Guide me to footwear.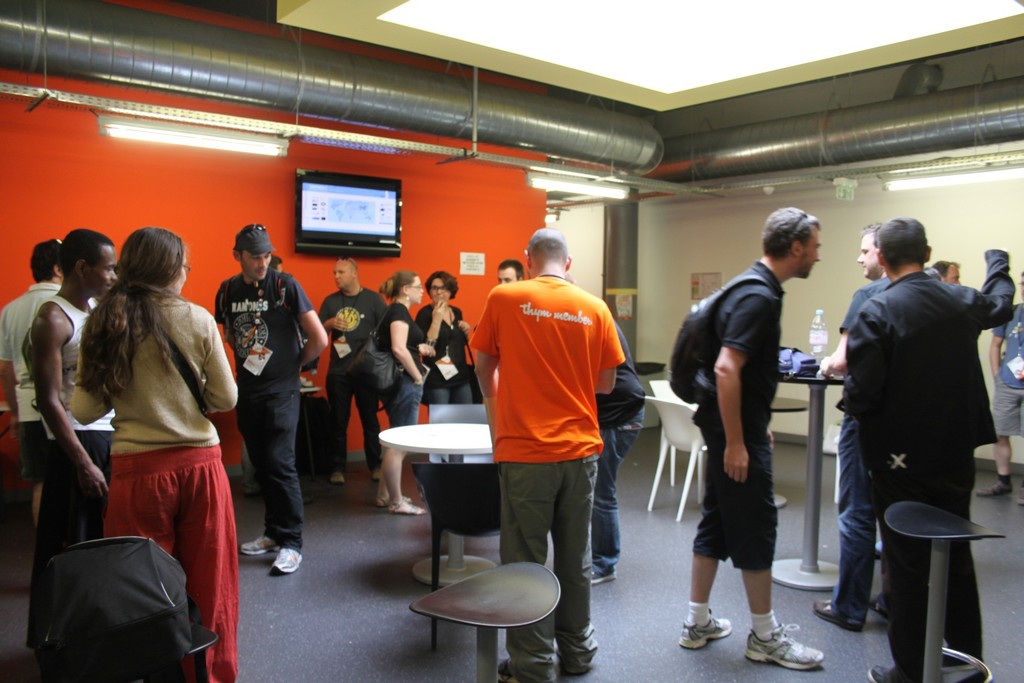
Guidance: bbox(492, 661, 536, 682).
